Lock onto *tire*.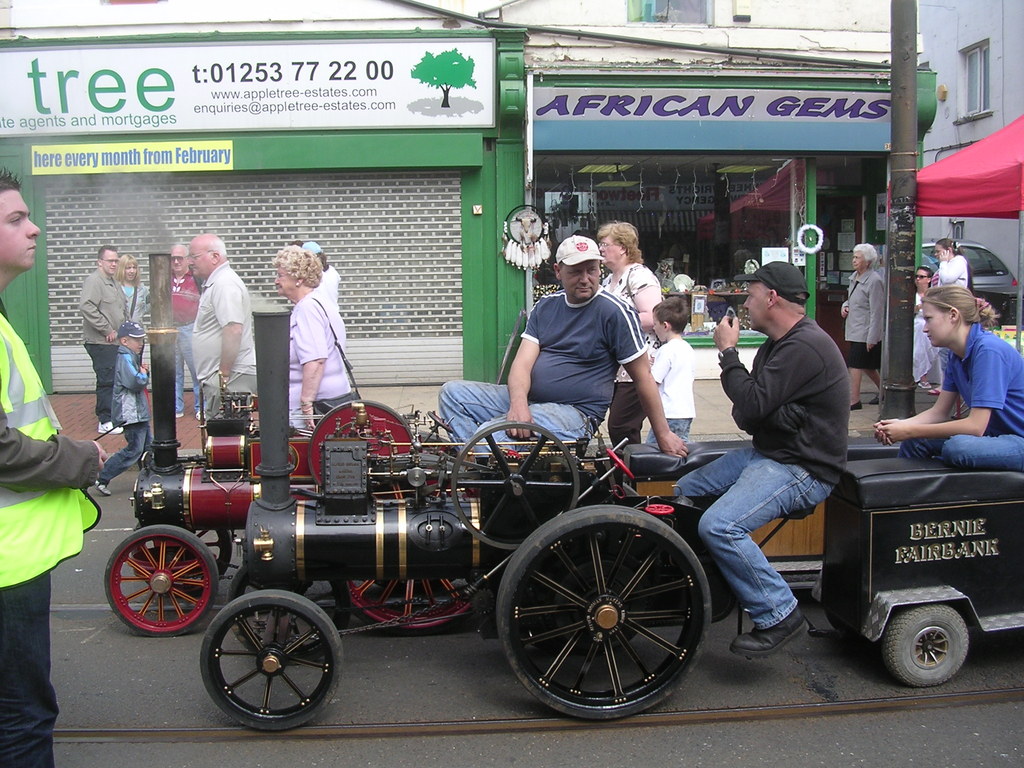
Locked: bbox(199, 593, 346, 736).
